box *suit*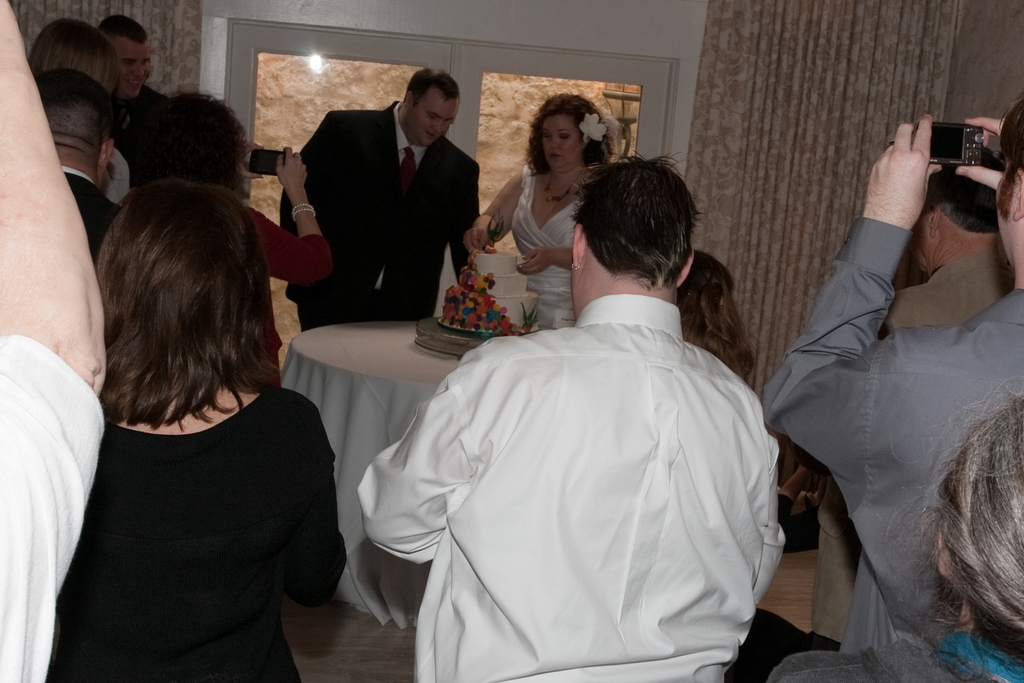
rect(814, 252, 1016, 642)
